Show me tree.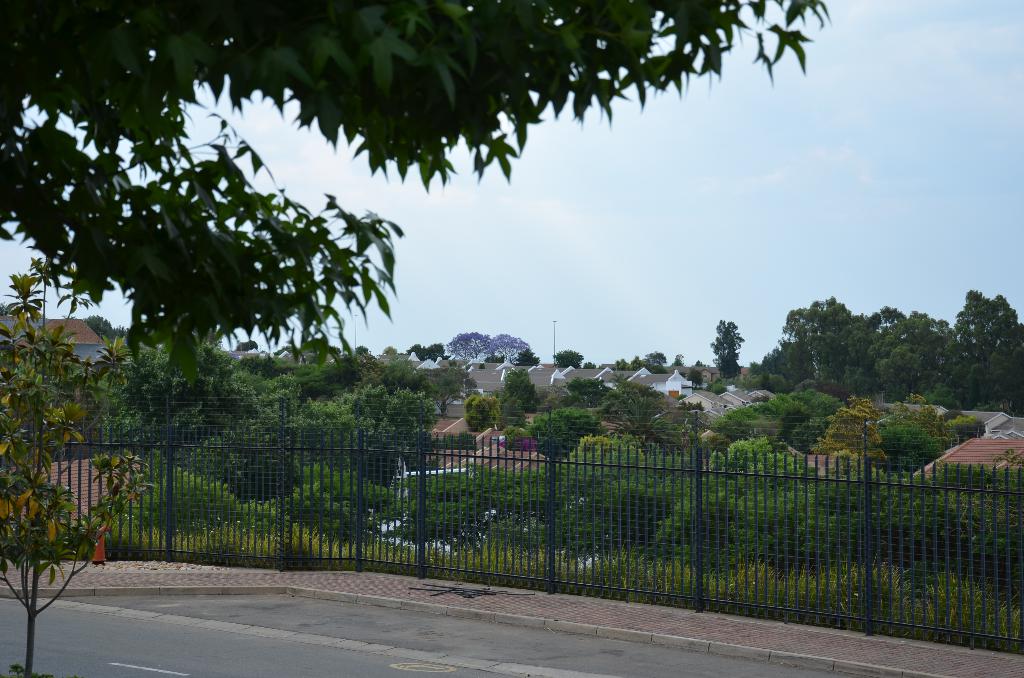
tree is here: left=0, top=9, right=885, bottom=516.
